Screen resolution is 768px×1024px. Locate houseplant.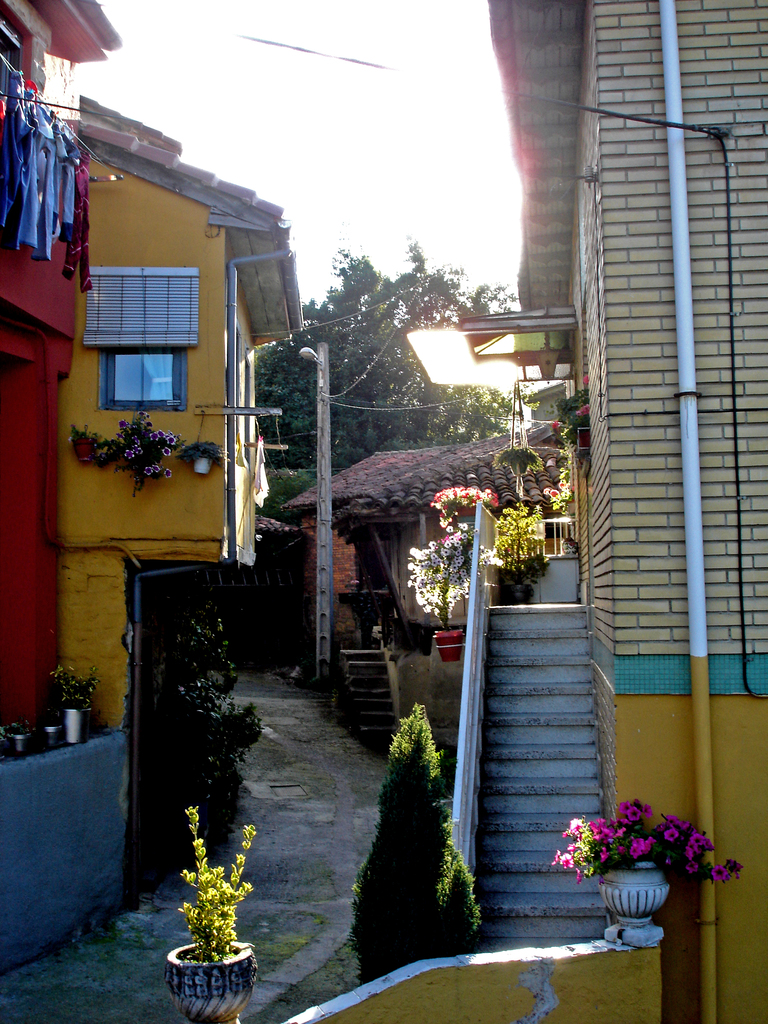
Rect(551, 799, 749, 949).
